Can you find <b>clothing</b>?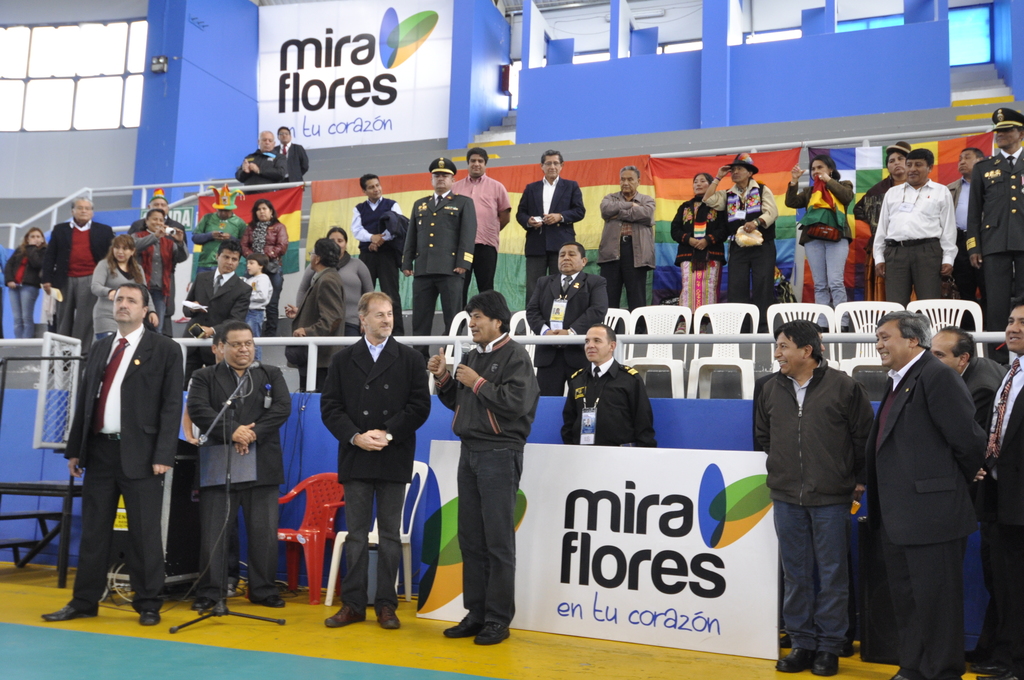
Yes, bounding box: box=[559, 354, 654, 445].
